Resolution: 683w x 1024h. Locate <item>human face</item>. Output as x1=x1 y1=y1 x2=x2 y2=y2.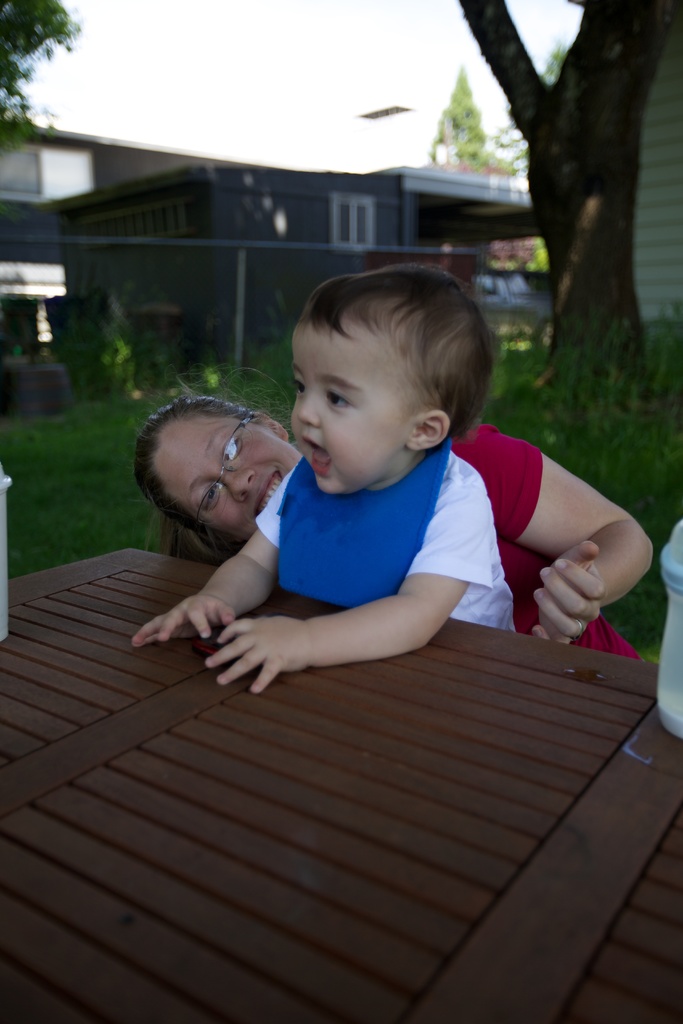
x1=288 y1=321 x2=413 y2=497.
